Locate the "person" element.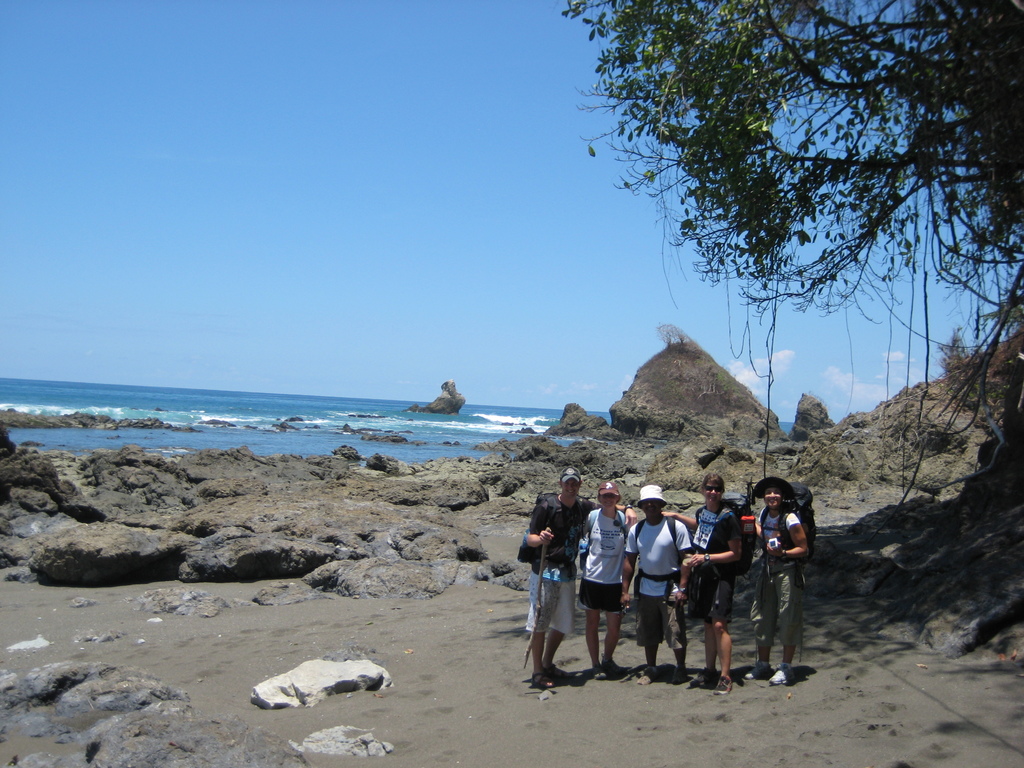
Element bbox: (left=515, top=465, right=639, bottom=687).
